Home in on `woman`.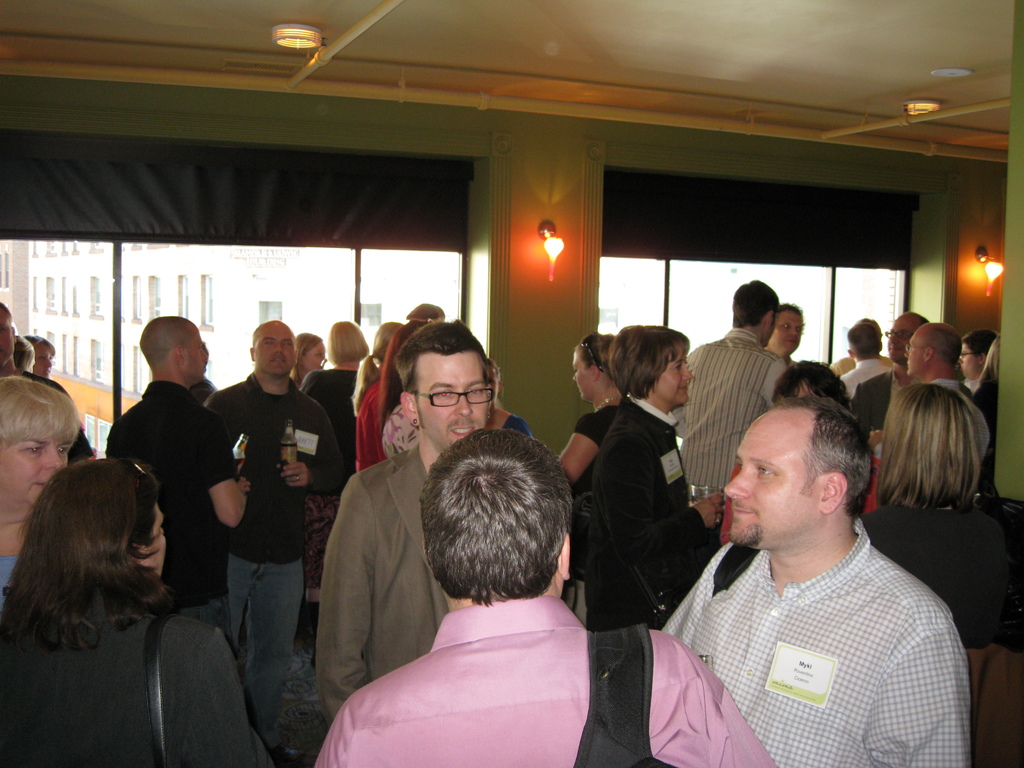
Homed in at Rect(863, 389, 1019, 696).
